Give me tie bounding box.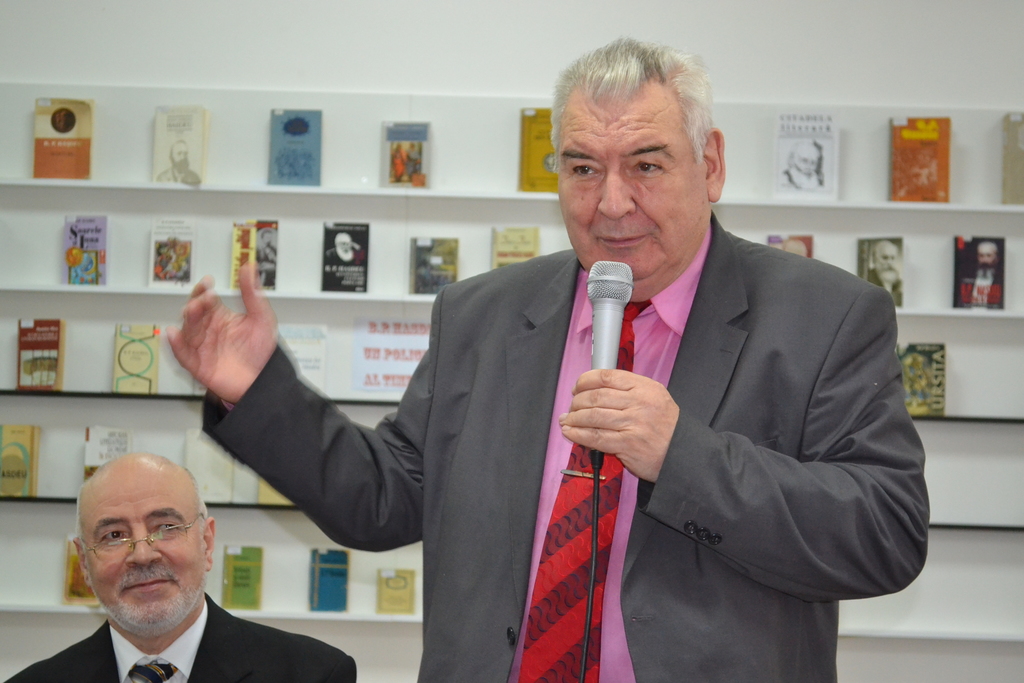
(x1=130, y1=666, x2=176, y2=682).
